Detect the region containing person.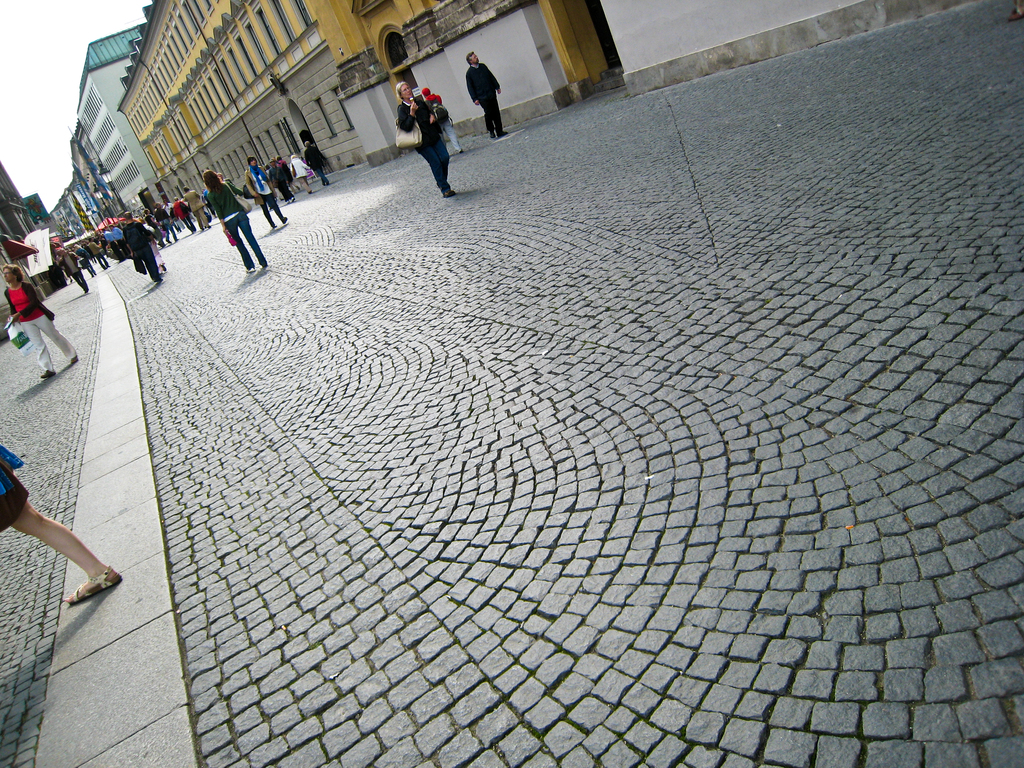
pyautogui.locateOnScreen(396, 68, 456, 192).
